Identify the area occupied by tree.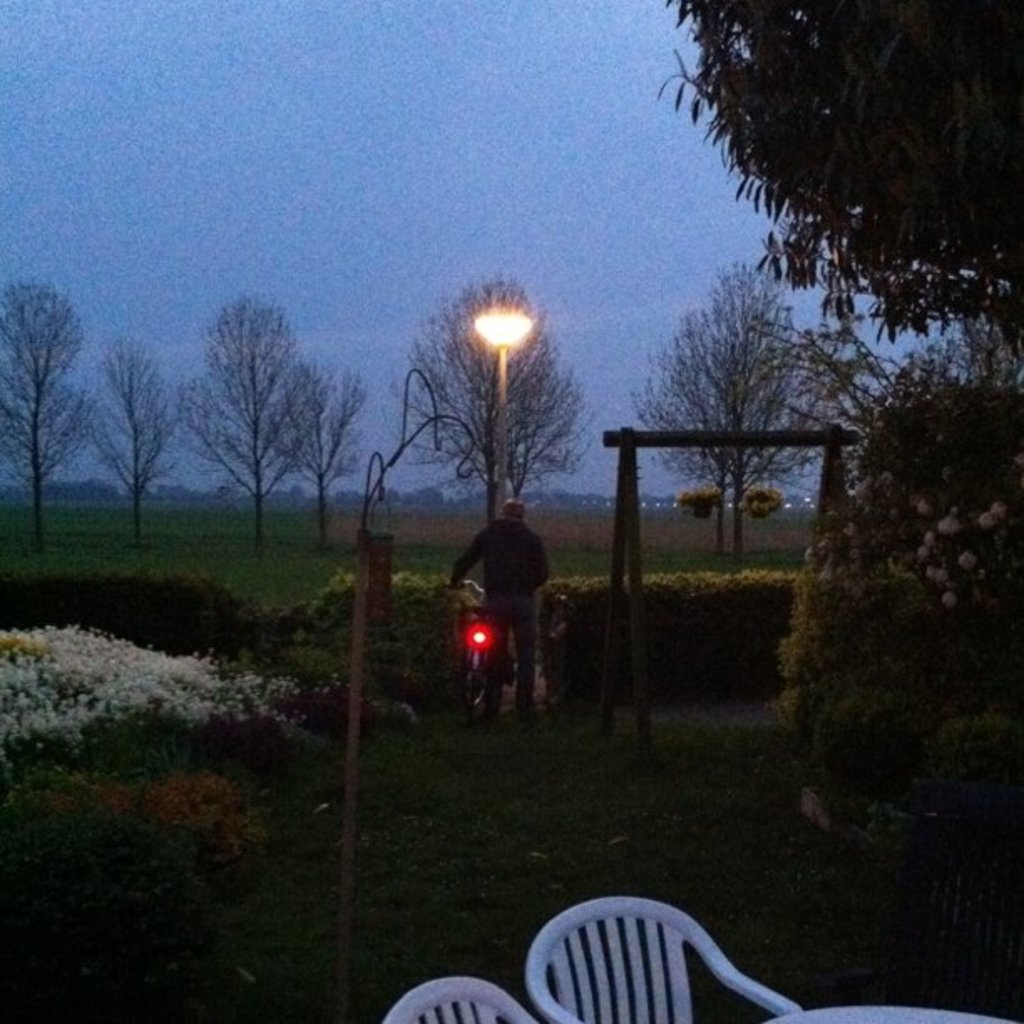
Area: [619,254,838,567].
